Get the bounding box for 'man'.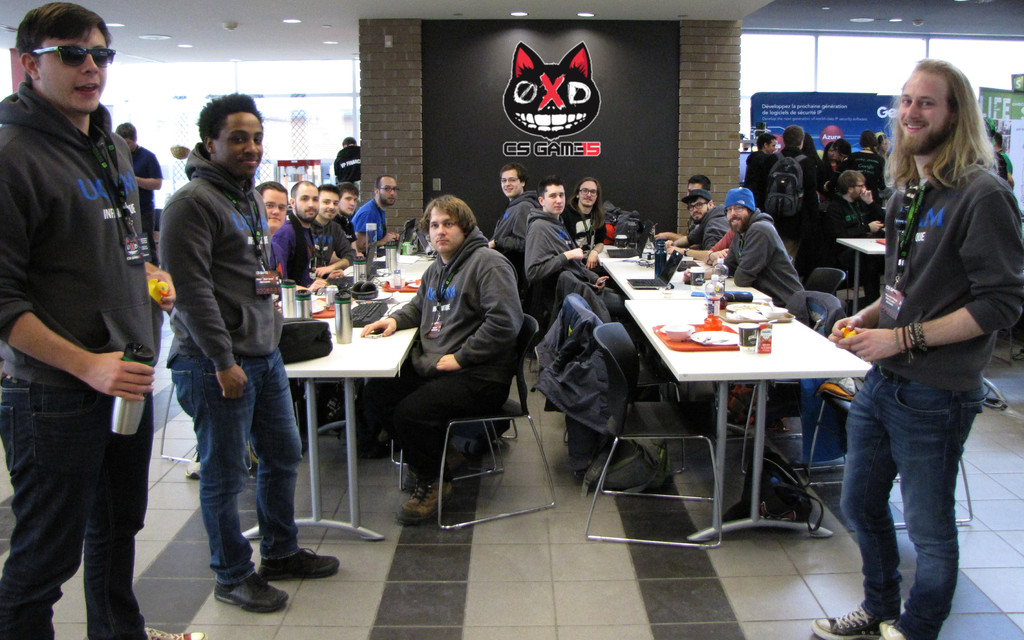
left=807, top=56, right=1021, bottom=639.
